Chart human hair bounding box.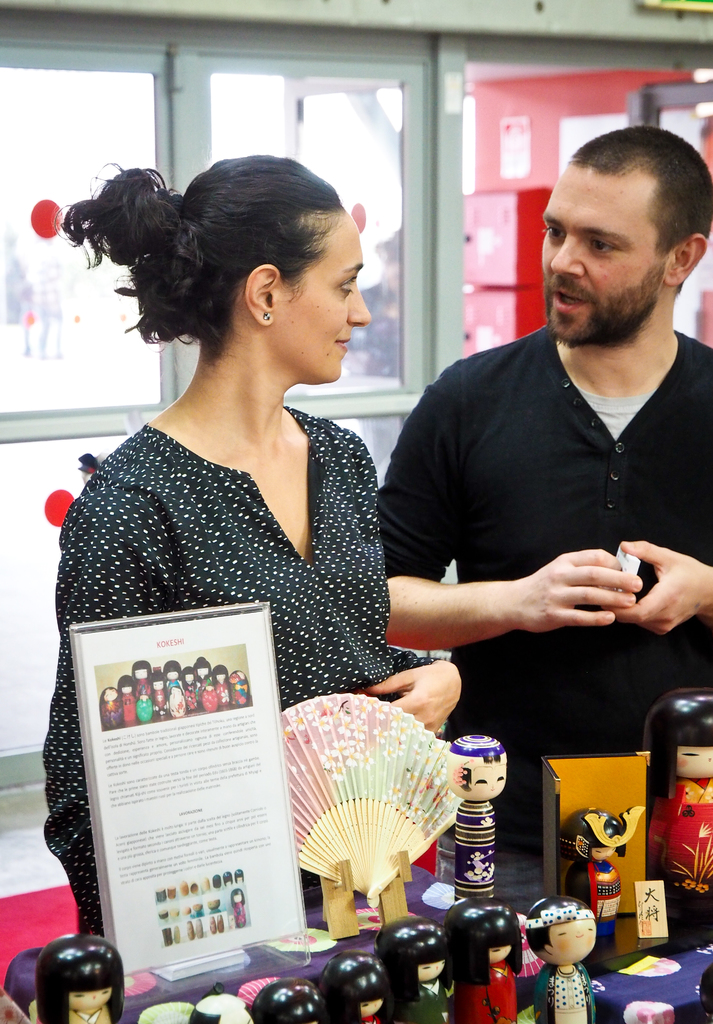
Charted: <region>101, 687, 122, 699</region>.
